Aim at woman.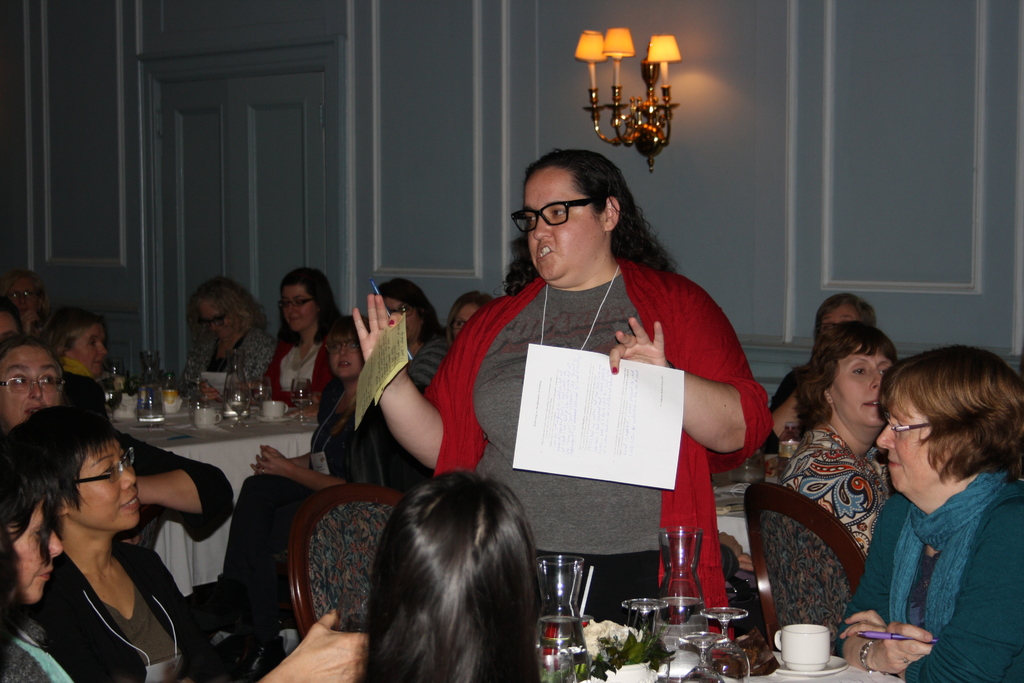
Aimed at detection(0, 444, 372, 682).
